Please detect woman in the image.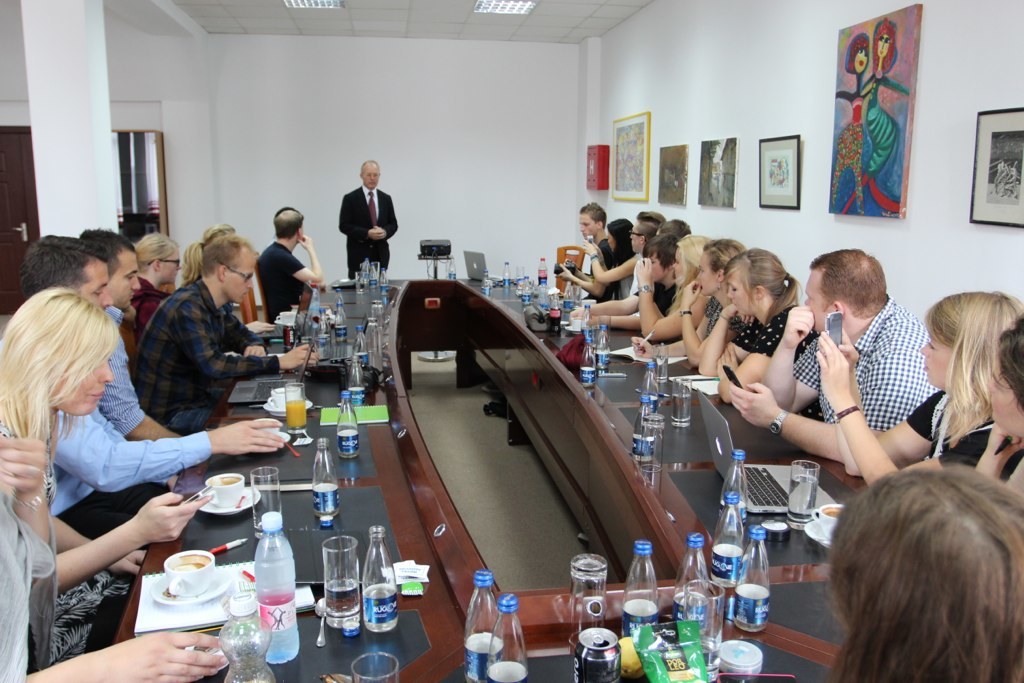
select_region(699, 251, 804, 405).
